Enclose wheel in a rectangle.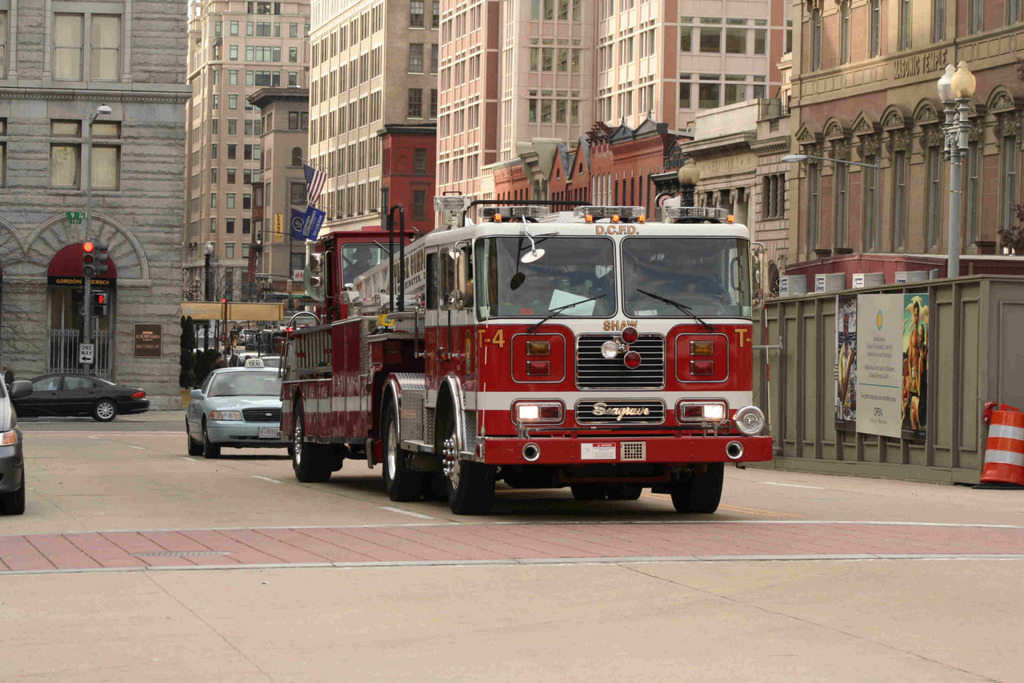
(671,461,723,516).
